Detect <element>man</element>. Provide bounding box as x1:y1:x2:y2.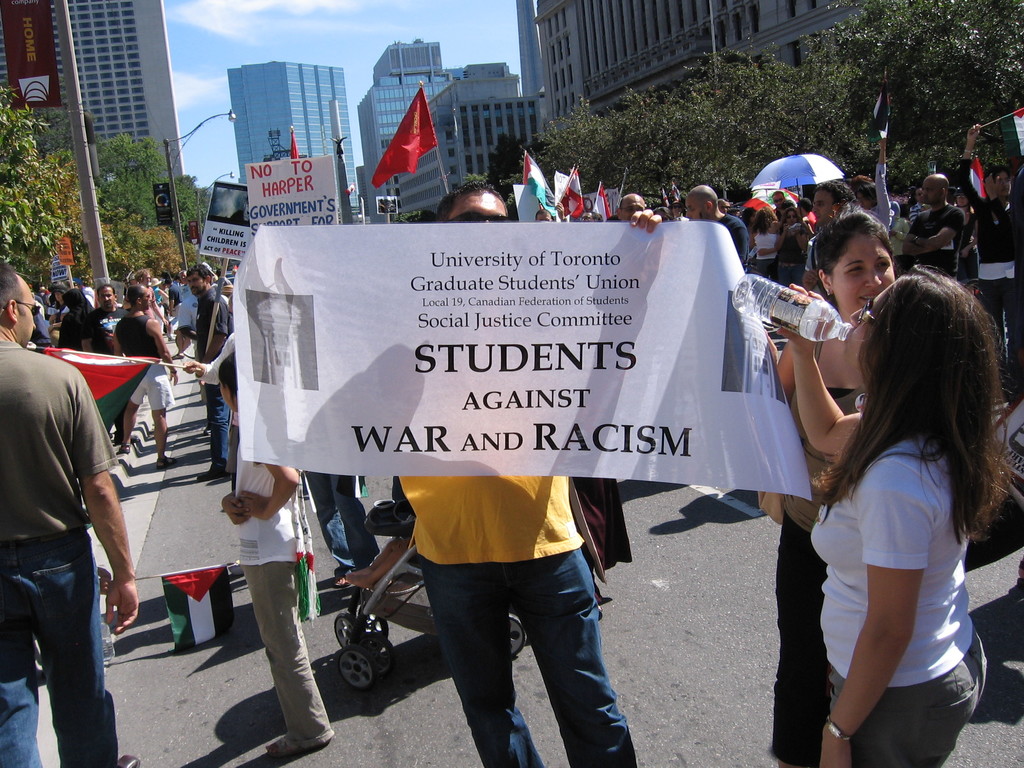
952:118:1023:393.
